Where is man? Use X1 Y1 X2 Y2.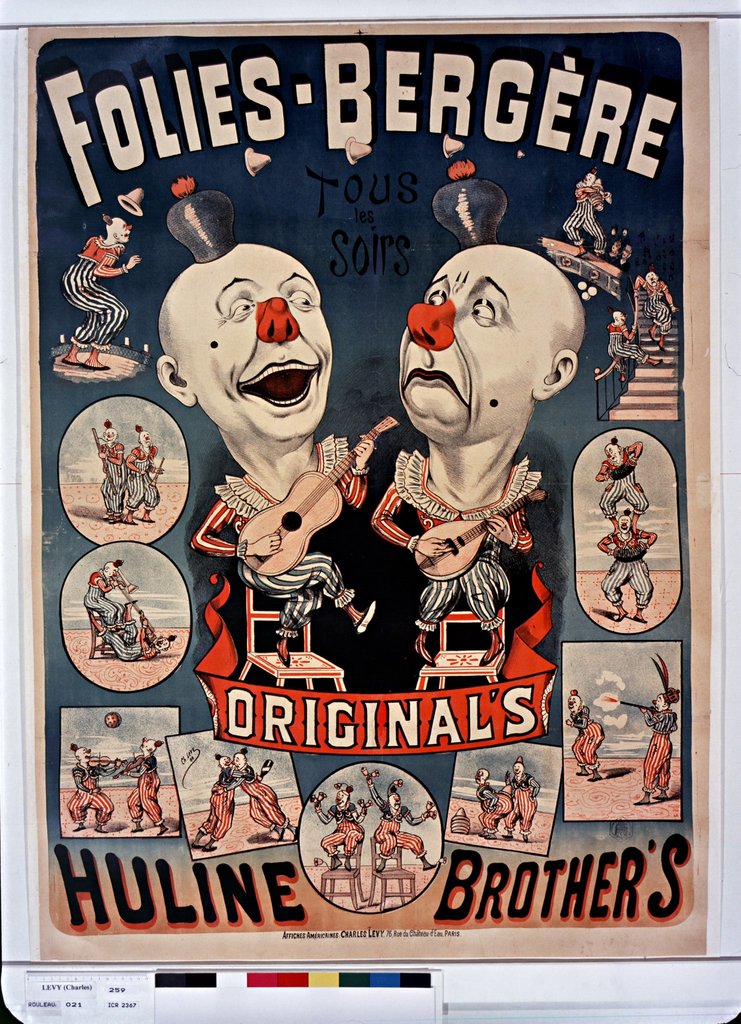
94 424 125 524.
